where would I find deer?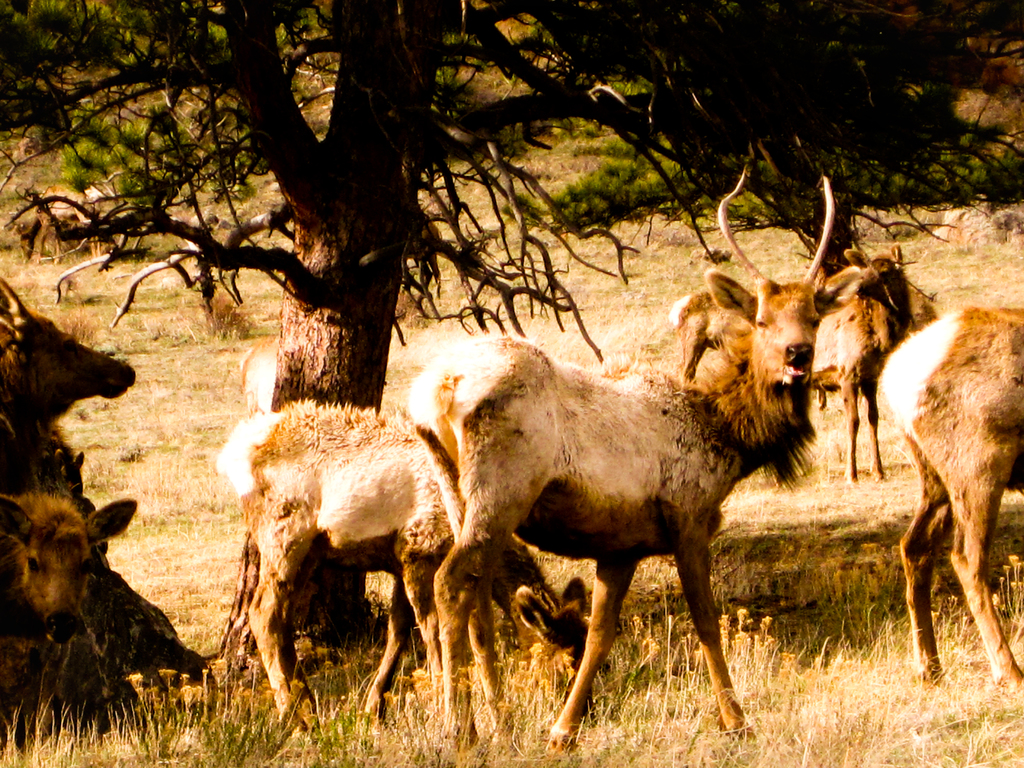
At box=[397, 163, 838, 755].
